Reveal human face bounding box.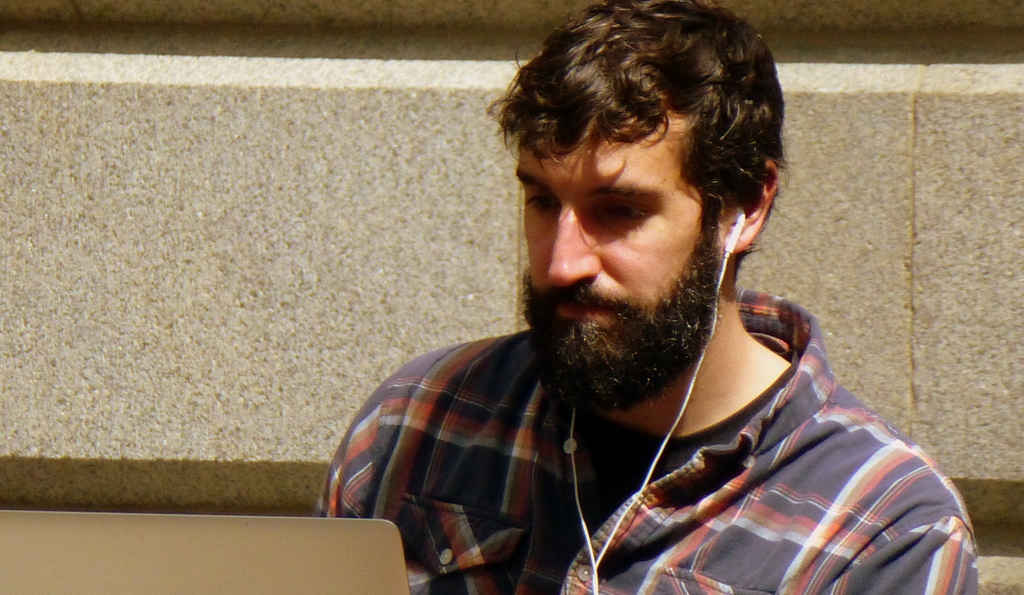
Revealed: [515, 99, 703, 325].
